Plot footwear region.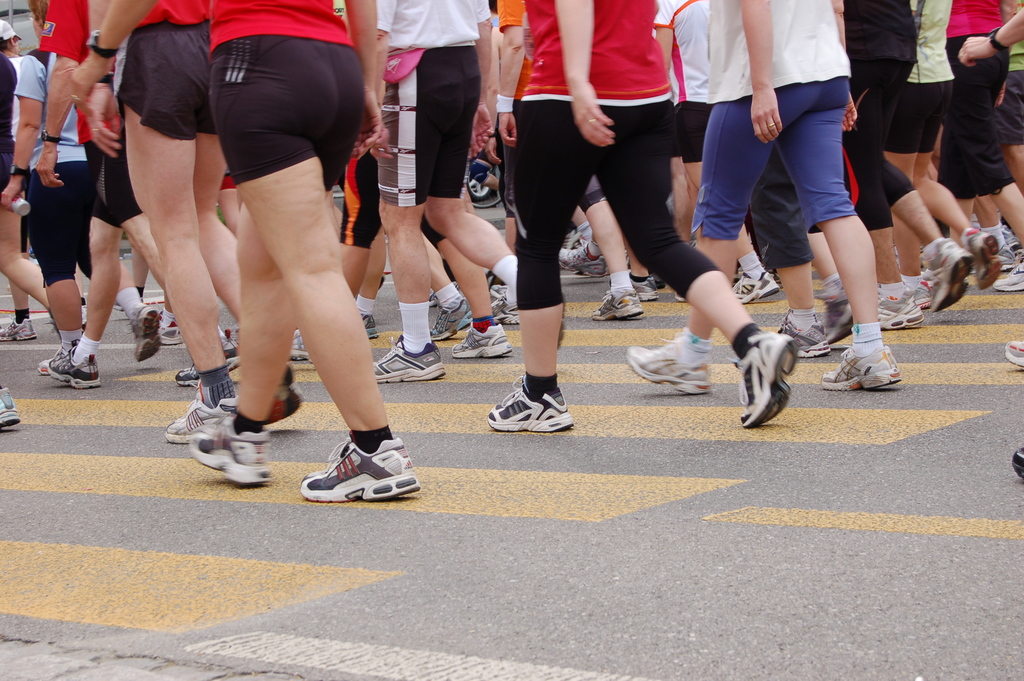
Plotted at 173:326:241:386.
